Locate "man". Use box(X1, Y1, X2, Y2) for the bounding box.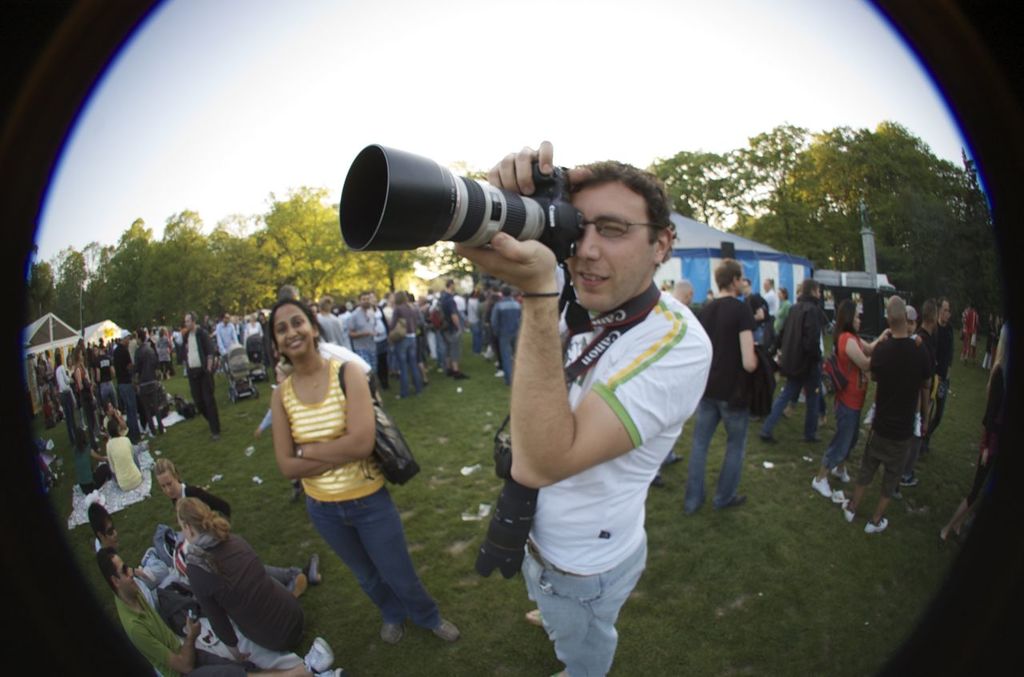
box(839, 294, 929, 535).
